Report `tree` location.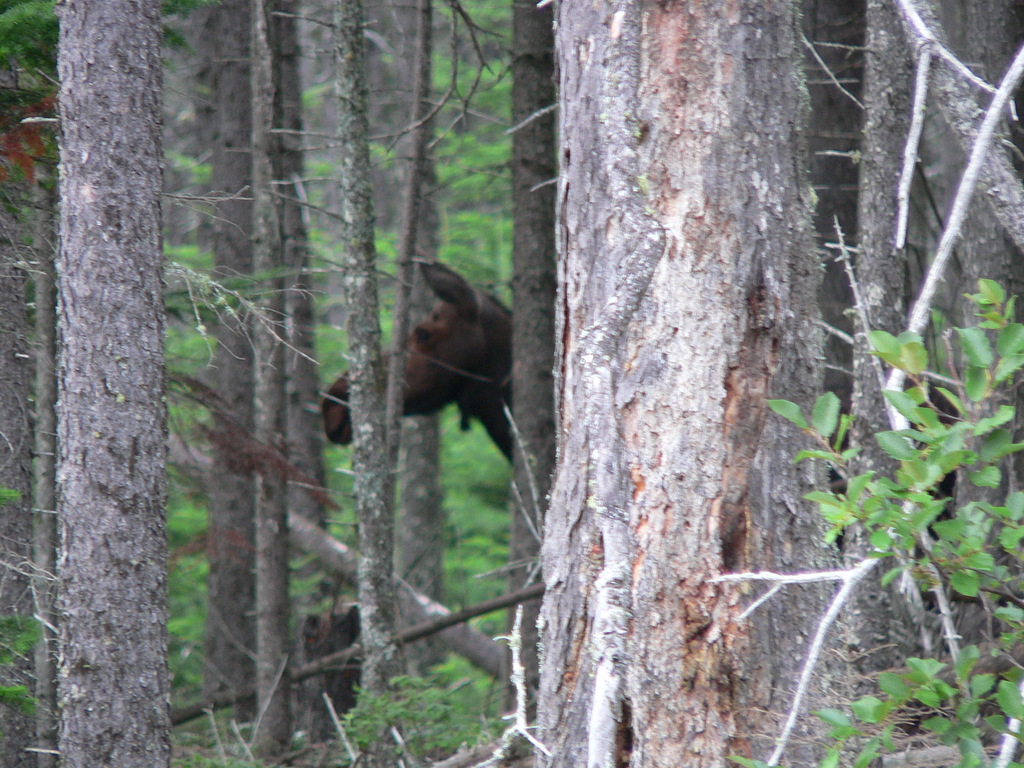
Report: bbox=(802, 0, 873, 549).
